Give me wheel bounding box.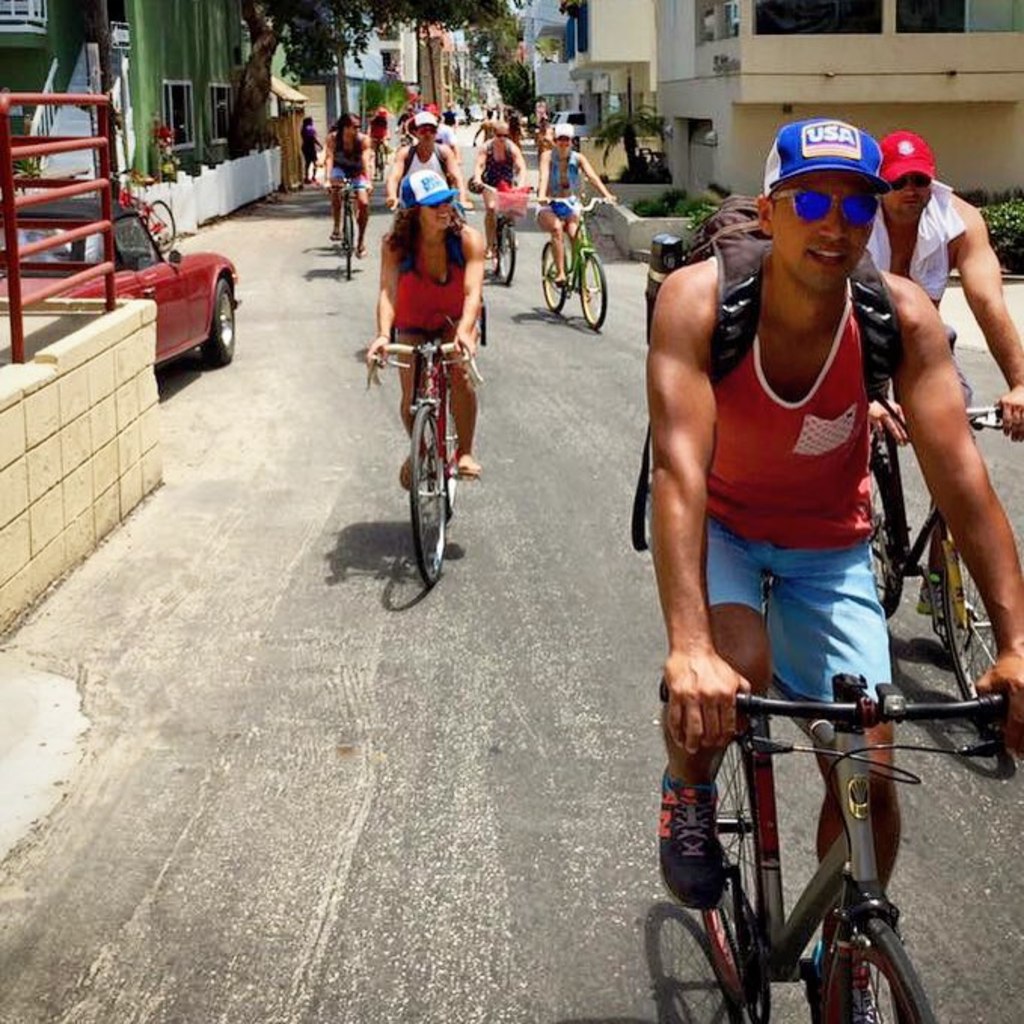
rect(333, 213, 356, 287).
